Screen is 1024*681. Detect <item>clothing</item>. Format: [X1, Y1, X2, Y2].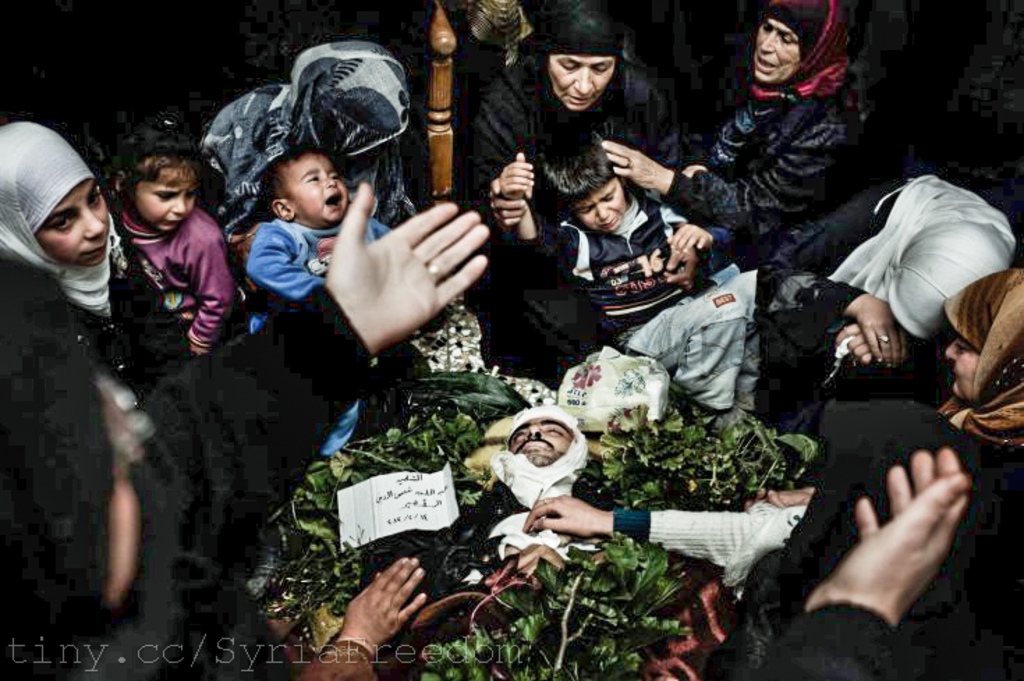
[0, 265, 203, 397].
